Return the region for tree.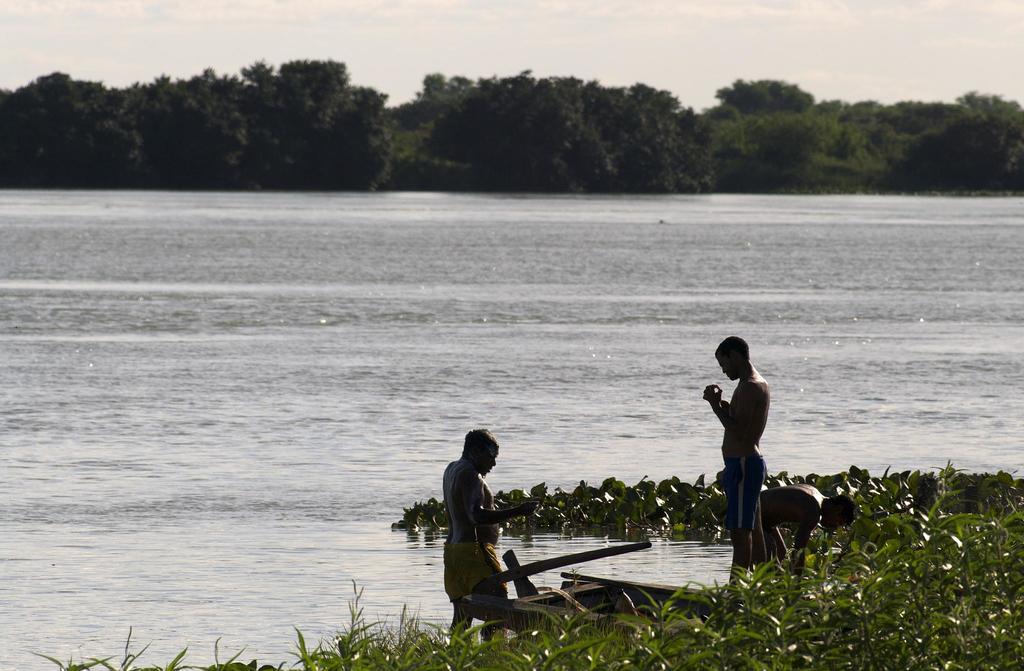
pyautogui.locateOnScreen(409, 65, 528, 185).
